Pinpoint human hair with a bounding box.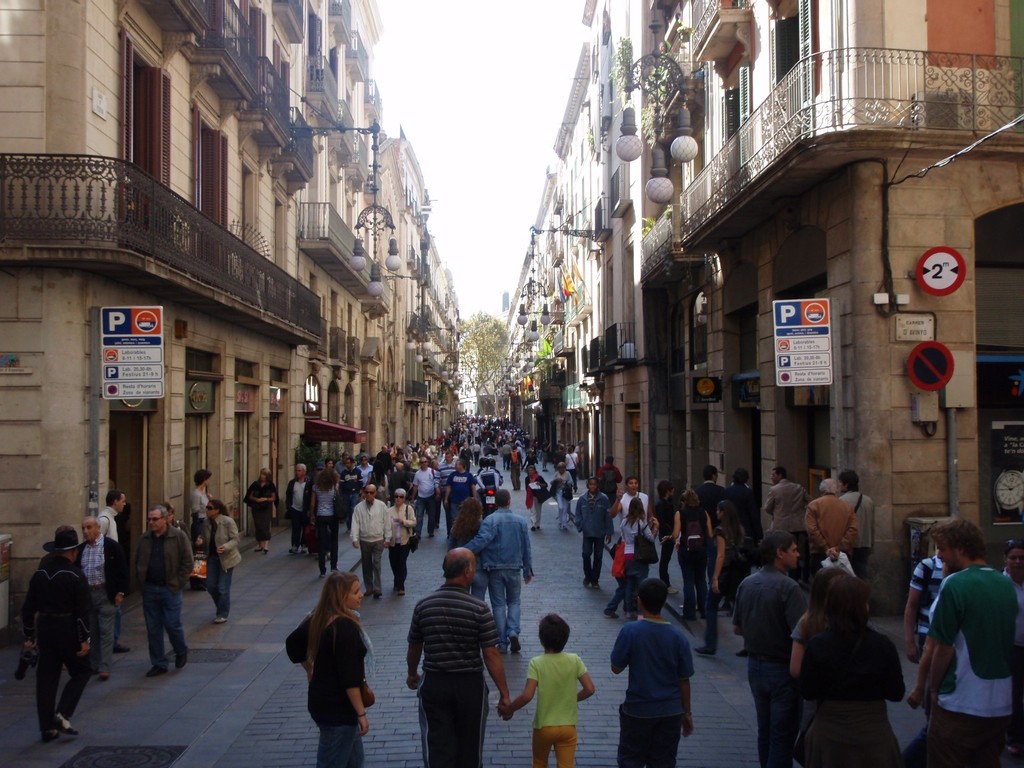
bbox=(195, 470, 212, 487).
